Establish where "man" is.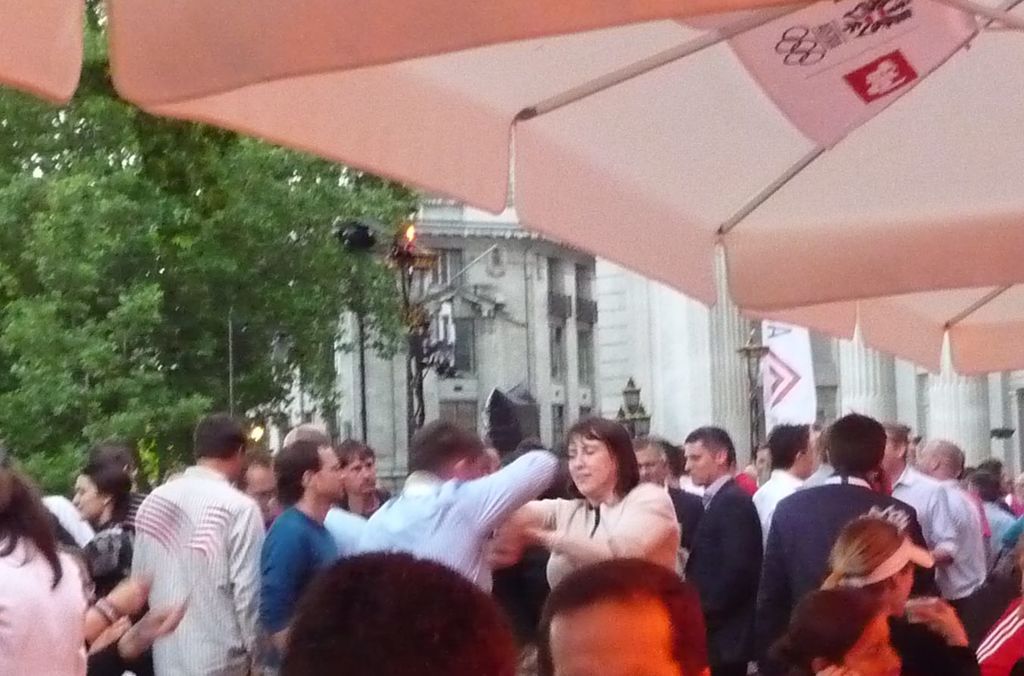
Established at bbox=(947, 434, 995, 594).
